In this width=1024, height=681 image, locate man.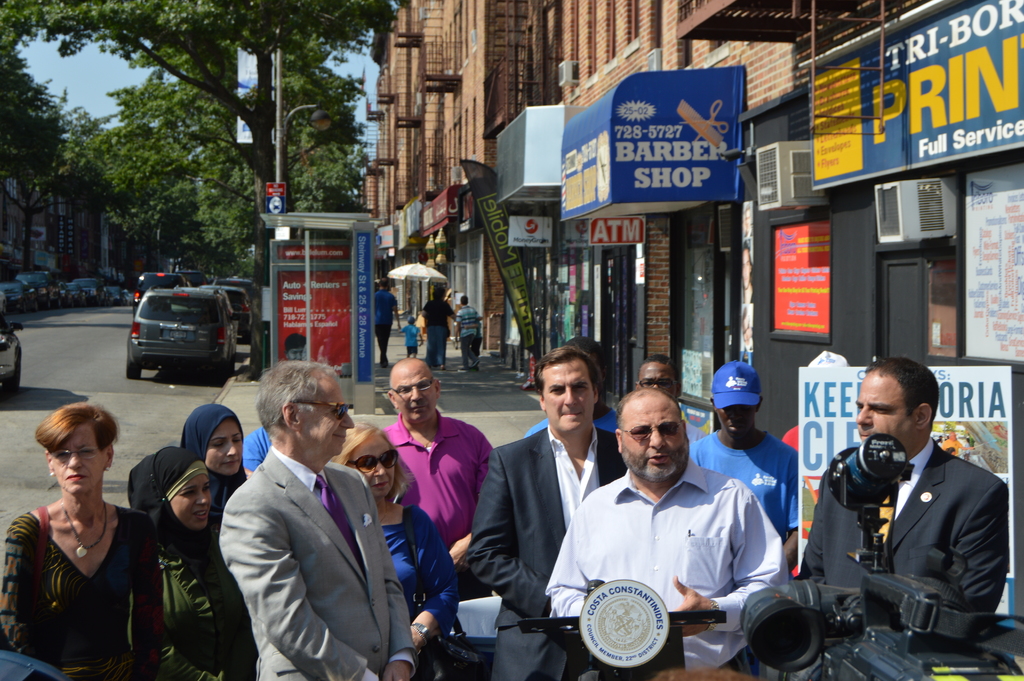
Bounding box: select_region(550, 386, 787, 671).
